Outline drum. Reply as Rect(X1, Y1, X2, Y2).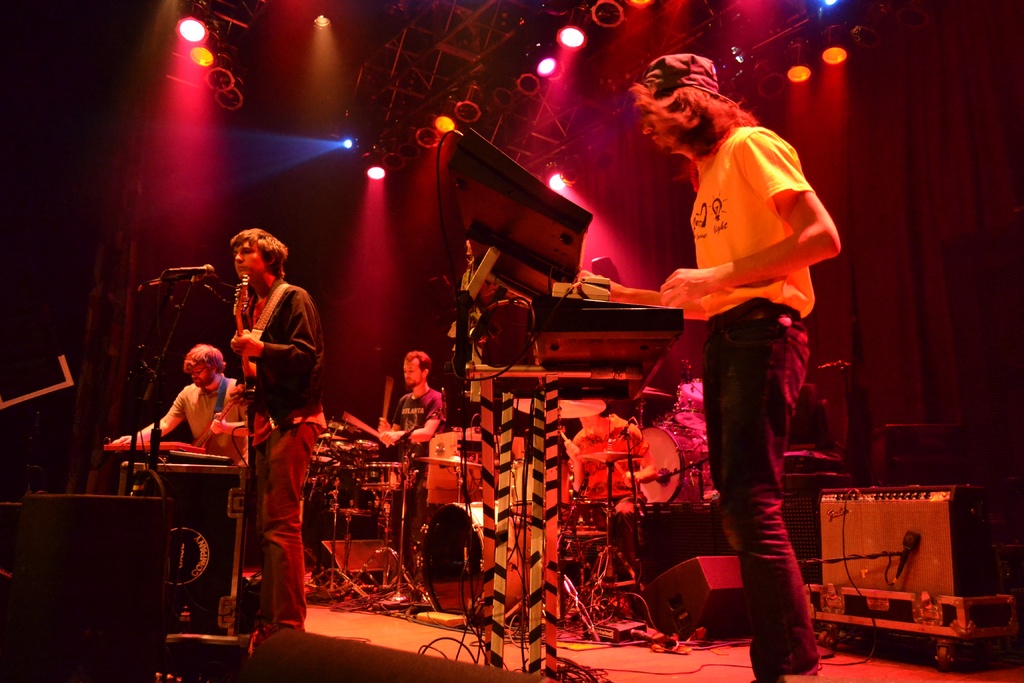
Rect(674, 377, 705, 431).
